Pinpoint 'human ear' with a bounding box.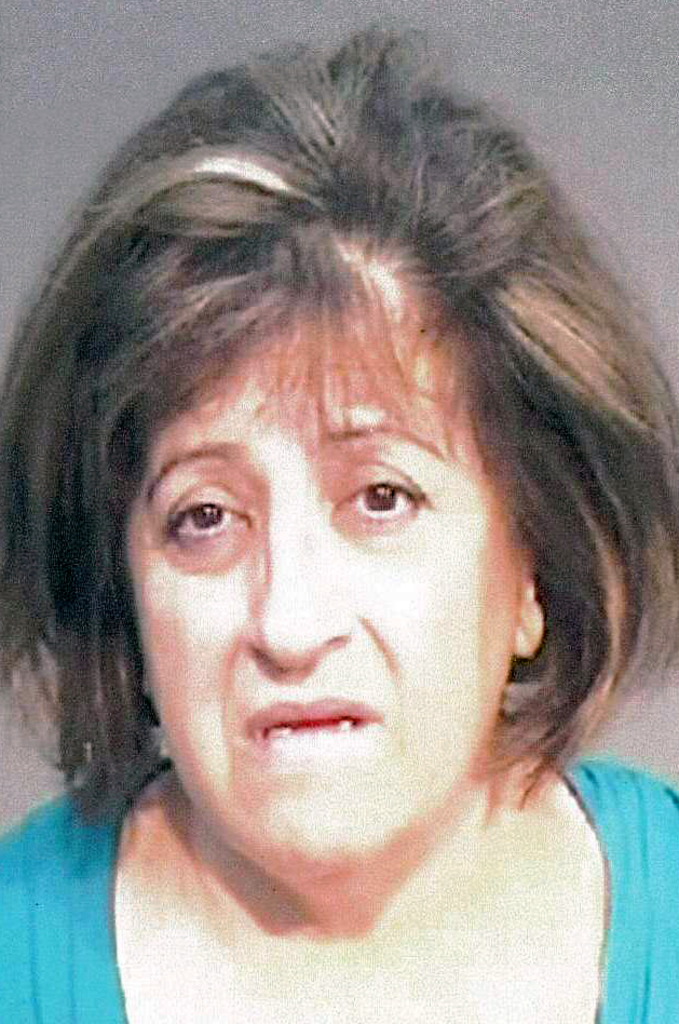
box=[511, 543, 549, 658].
